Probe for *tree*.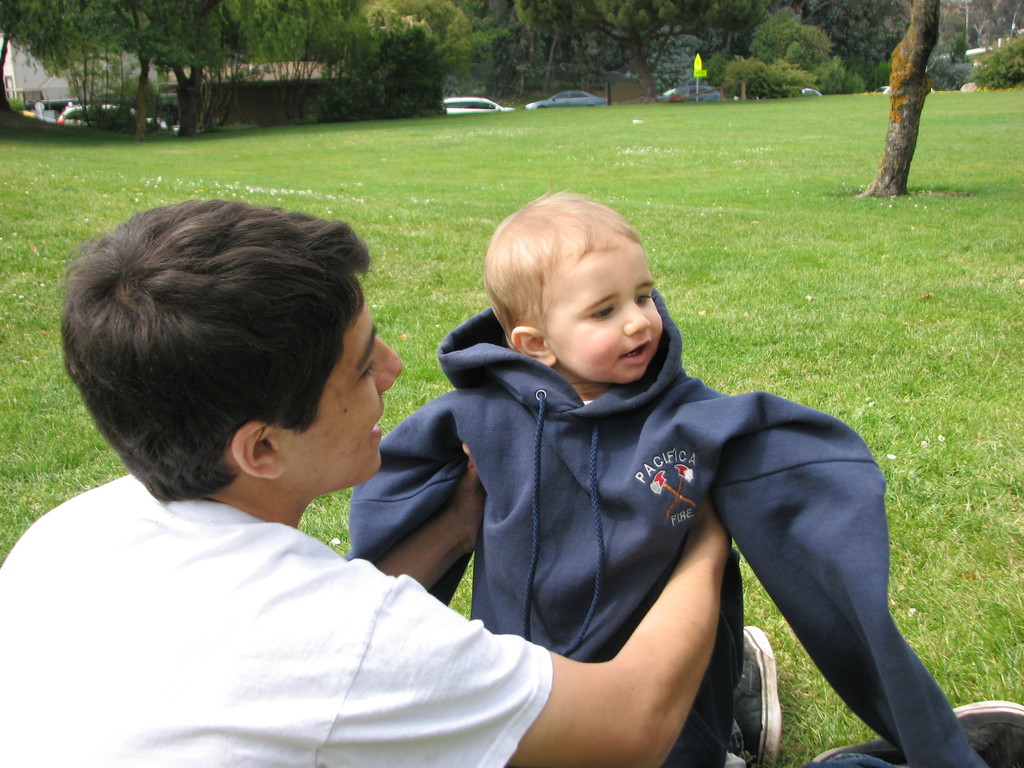
Probe result: x1=854 y1=0 x2=943 y2=199.
